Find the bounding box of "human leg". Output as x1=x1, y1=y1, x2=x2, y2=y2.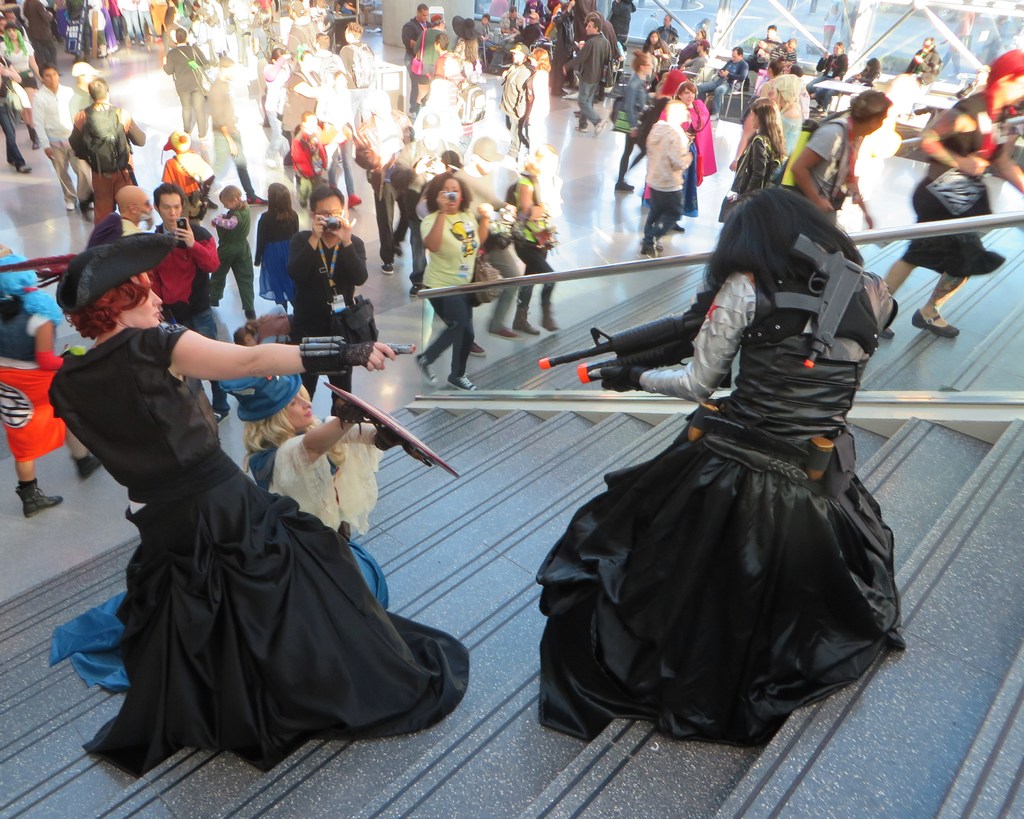
x1=192, y1=79, x2=205, y2=142.
